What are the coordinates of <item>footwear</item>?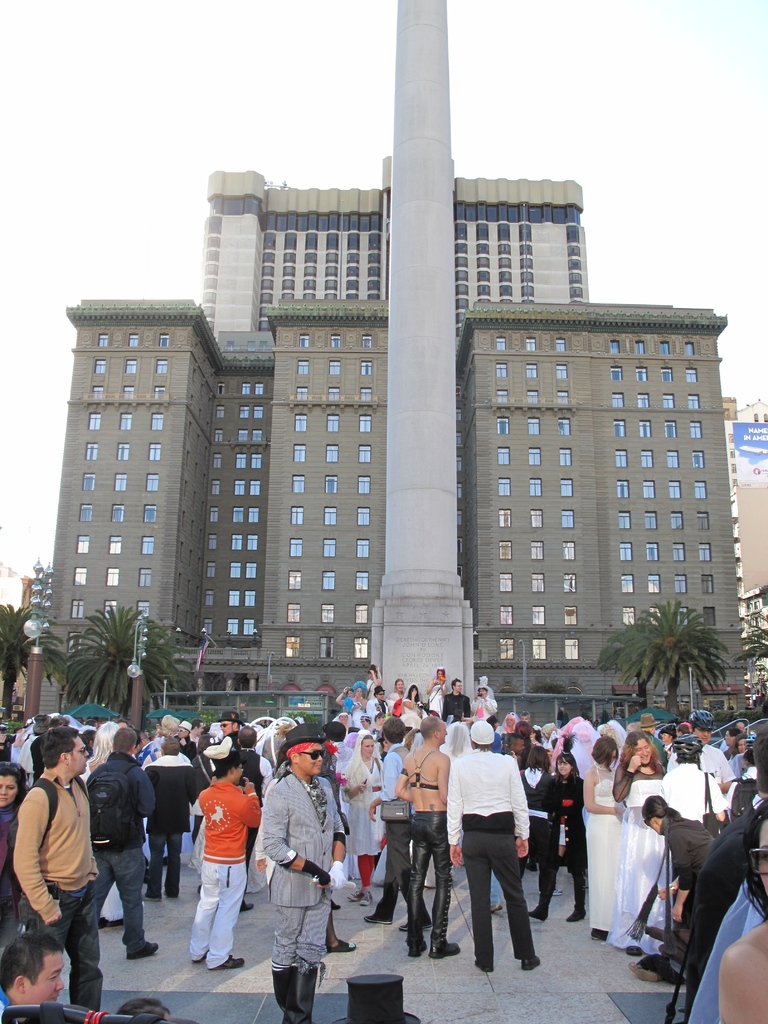
pyautogui.locateOnScreen(347, 884, 366, 900).
